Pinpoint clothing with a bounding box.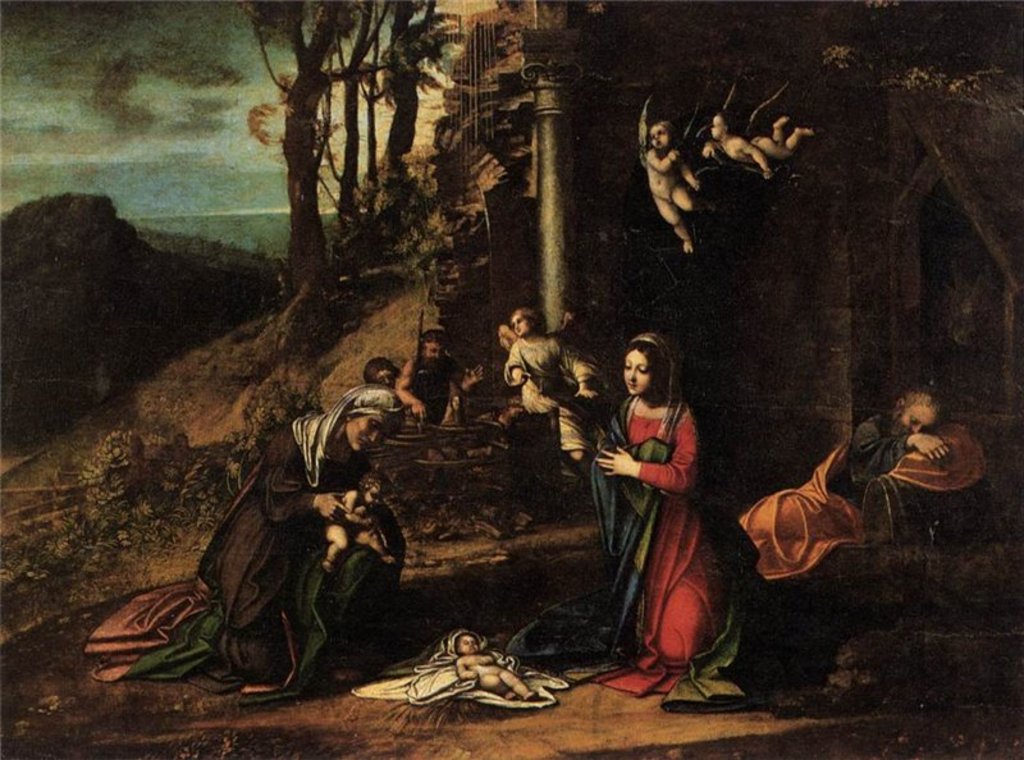
x1=498, y1=334, x2=613, y2=450.
